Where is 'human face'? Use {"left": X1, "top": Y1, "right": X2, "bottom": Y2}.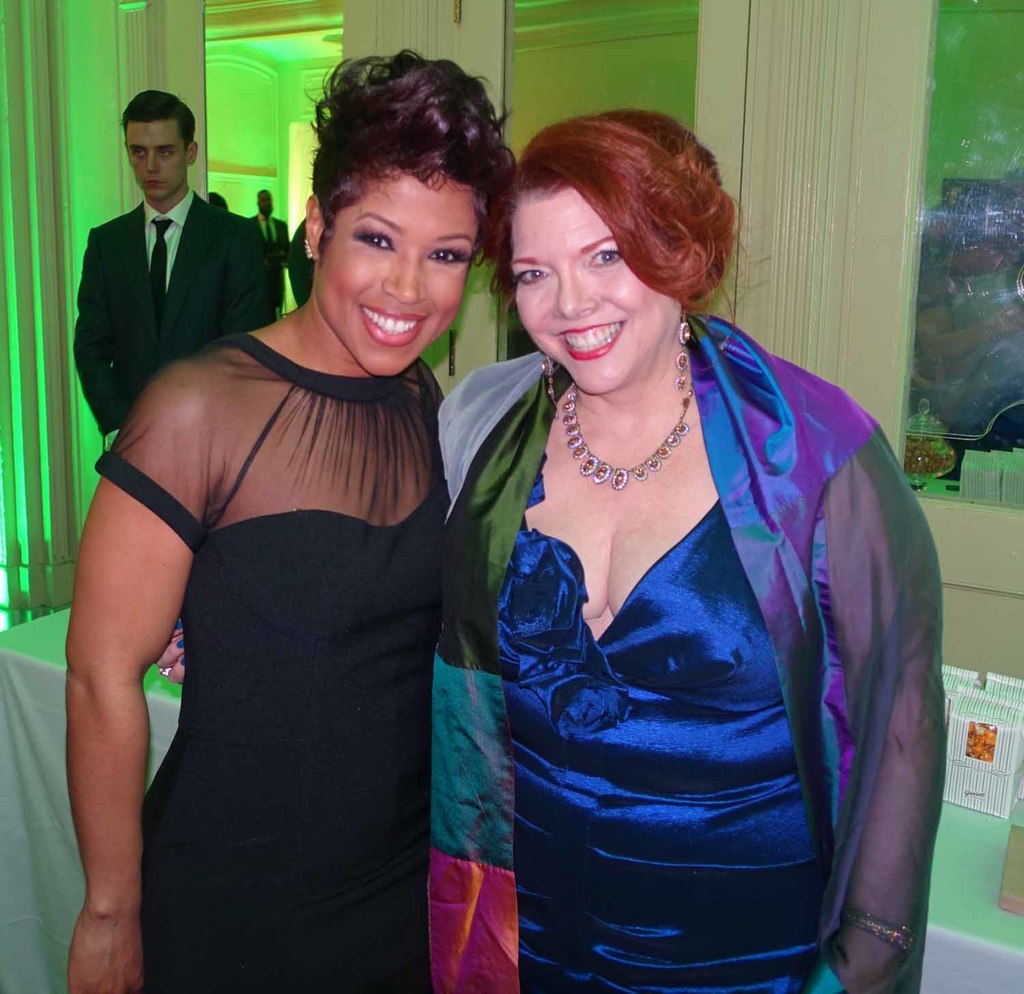
{"left": 313, "top": 170, "right": 479, "bottom": 381}.
